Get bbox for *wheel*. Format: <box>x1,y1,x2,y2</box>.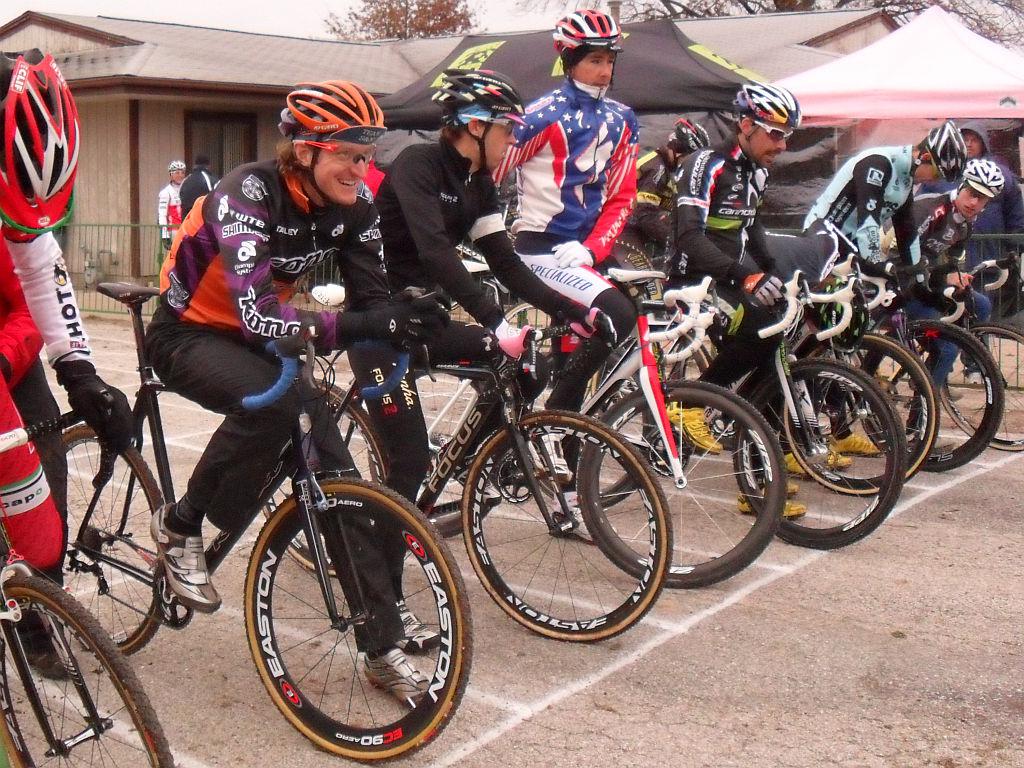
<box>253,379,402,579</box>.
